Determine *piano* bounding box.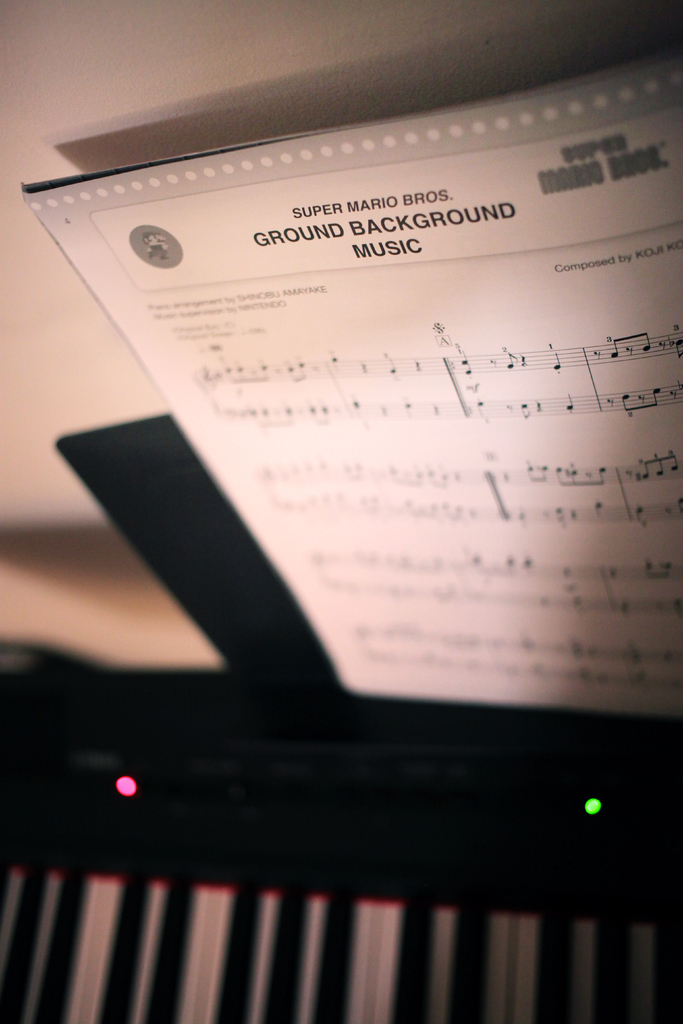
Determined: 0, 643, 682, 1022.
